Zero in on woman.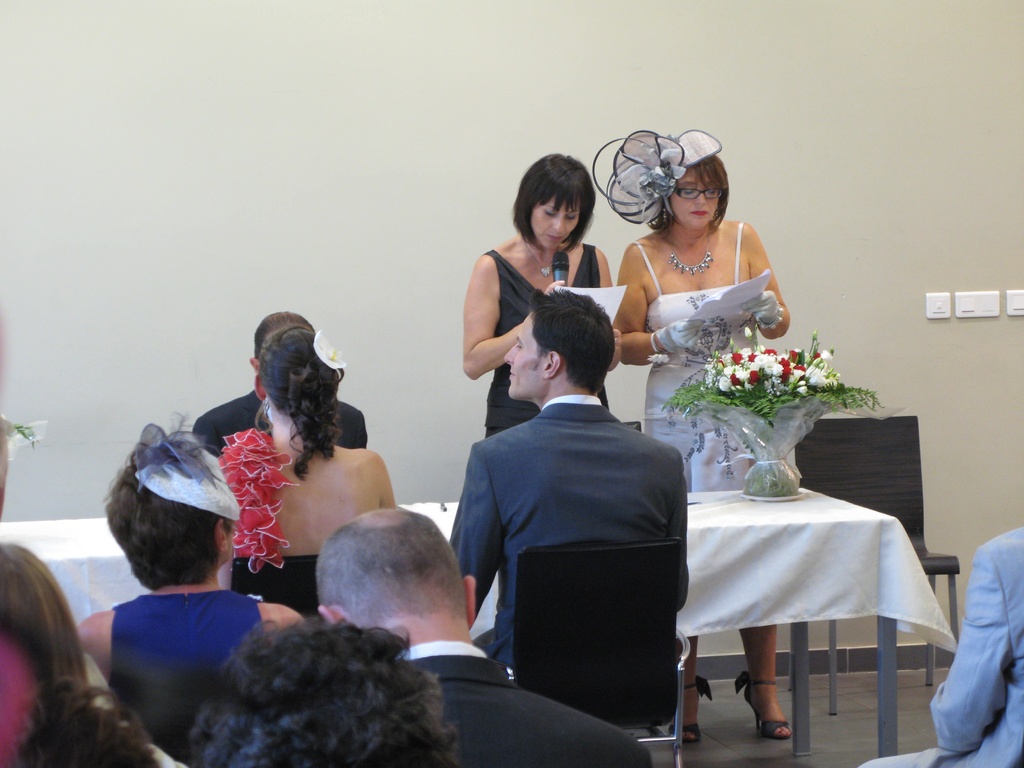
Zeroed in: 76, 412, 307, 760.
